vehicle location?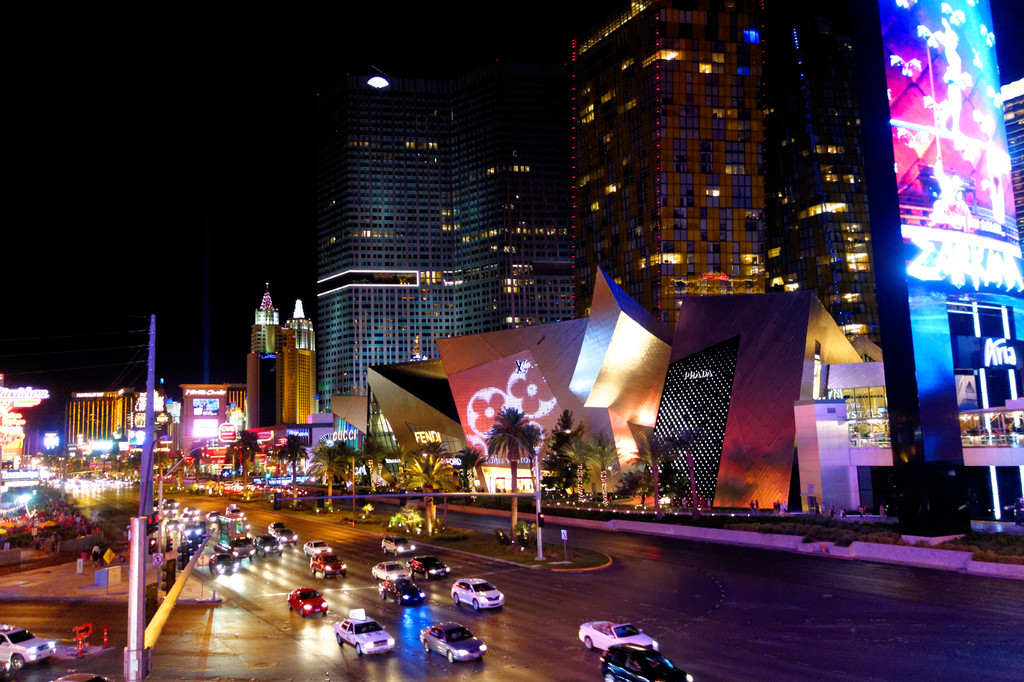
(x1=578, y1=620, x2=660, y2=650)
